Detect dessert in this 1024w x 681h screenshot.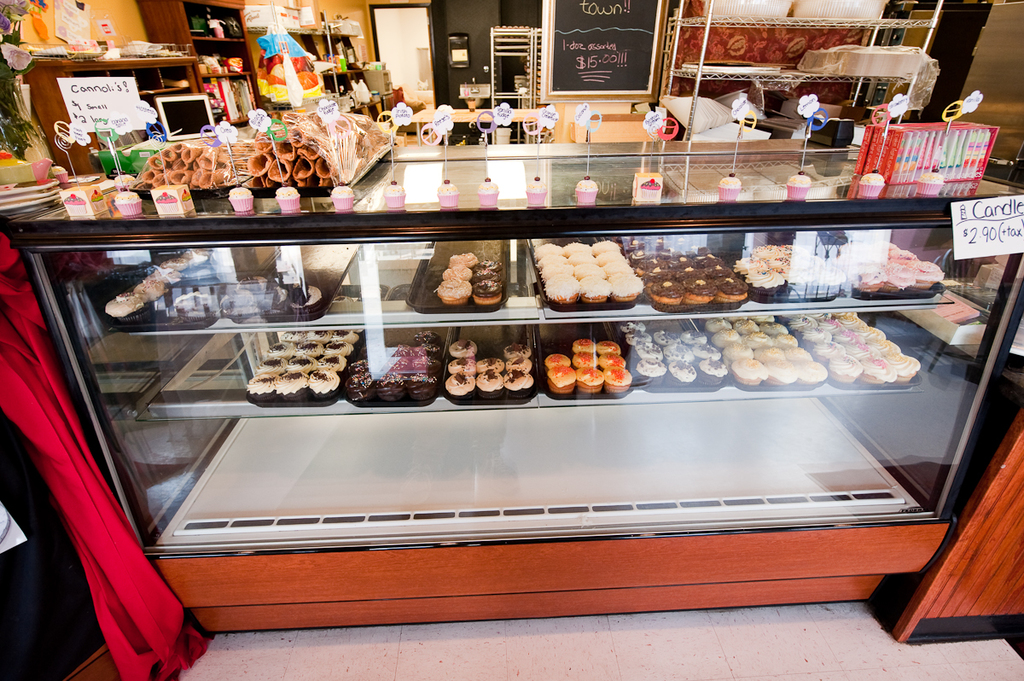
Detection: x1=732 y1=319 x2=765 y2=332.
